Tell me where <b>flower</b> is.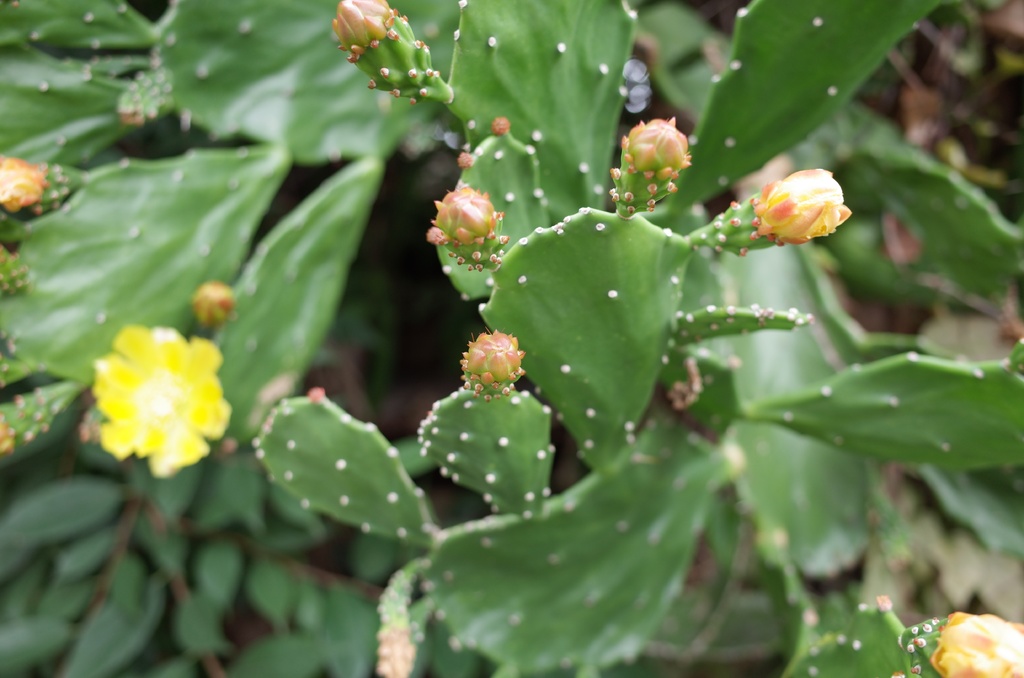
<b>flower</b> is at 371/626/420/677.
